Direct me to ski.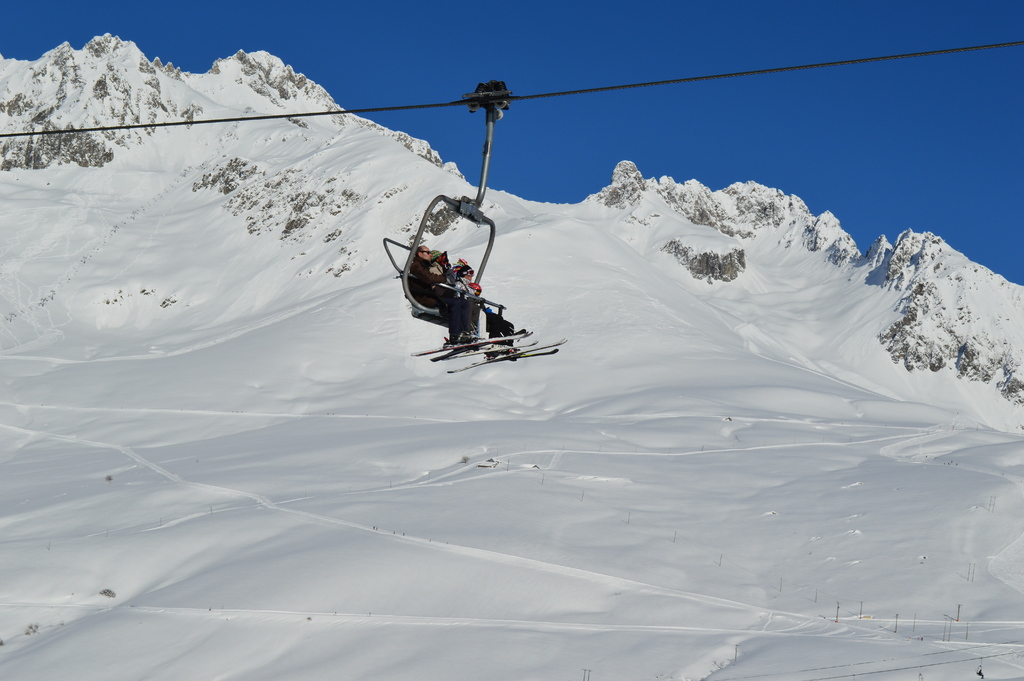
Direction: BBox(374, 224, 555, 363).
